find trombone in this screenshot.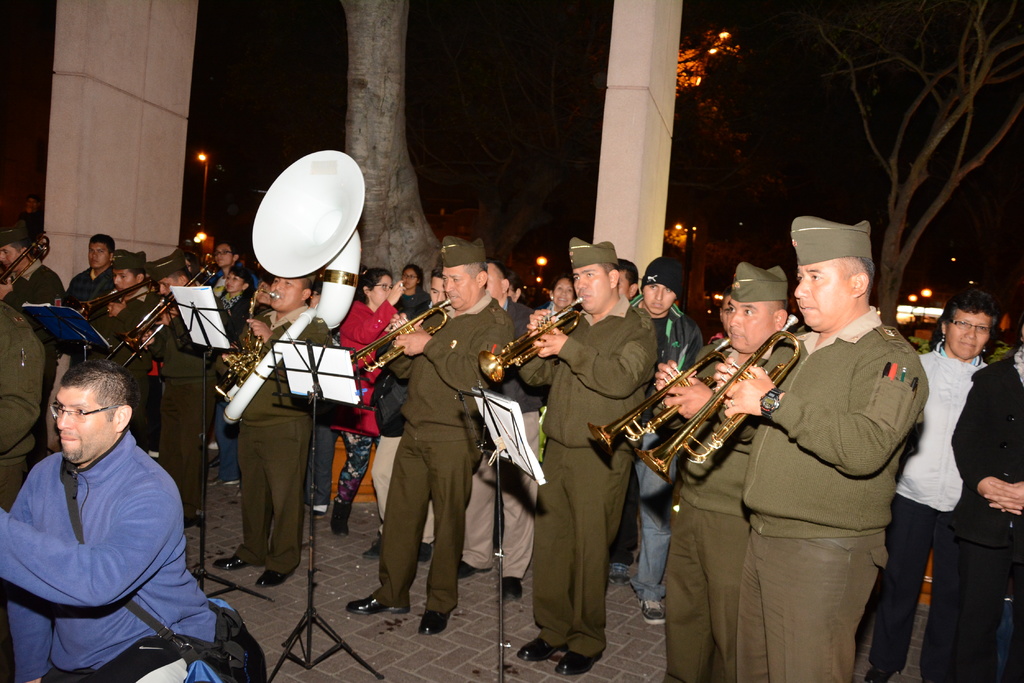
The bounding box for trombone is <box>480,298,584,367</box>.
